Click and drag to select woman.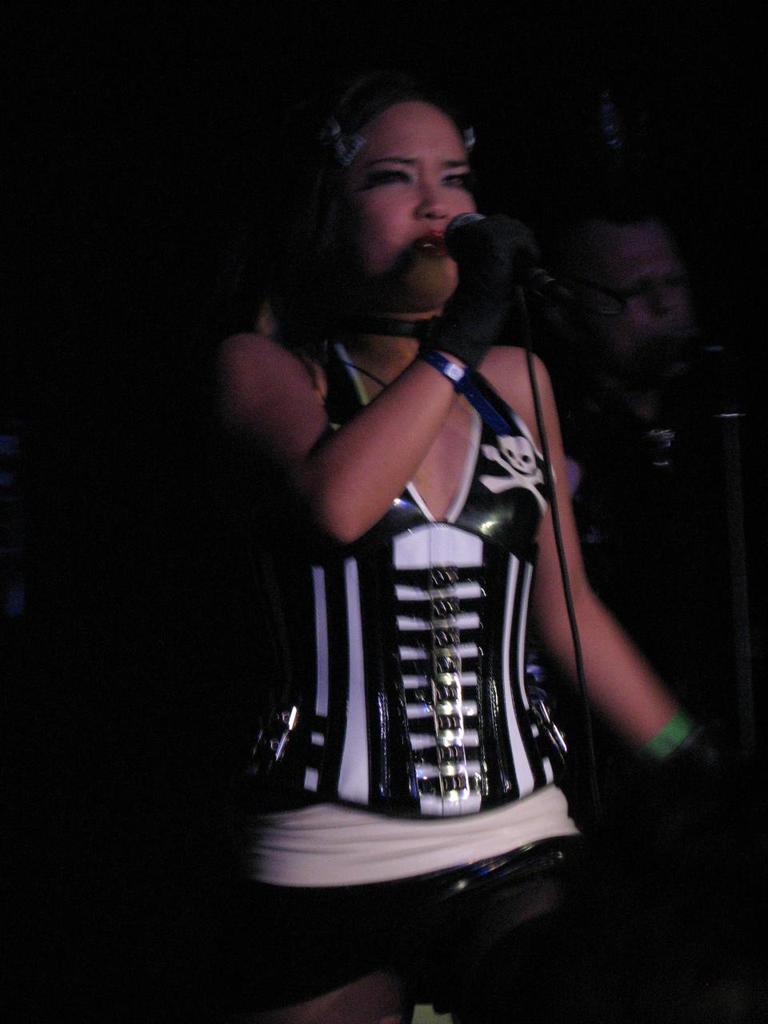
Selection: [left=190, top=35, right=604, bottom=878].
